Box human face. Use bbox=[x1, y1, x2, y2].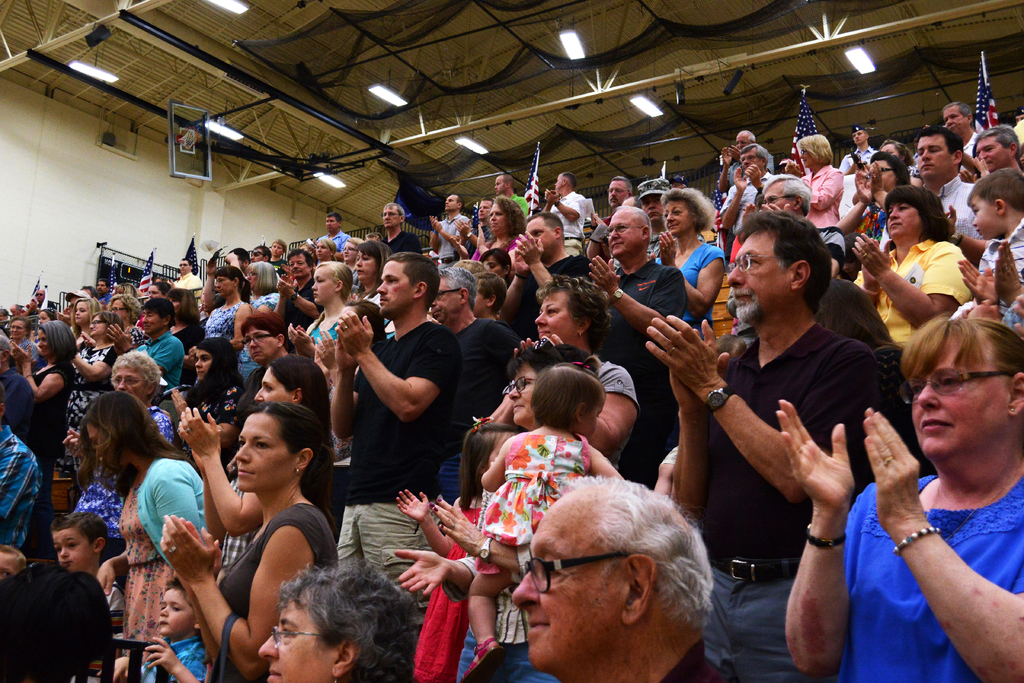
bbox=[114, 370, 145, 396].
